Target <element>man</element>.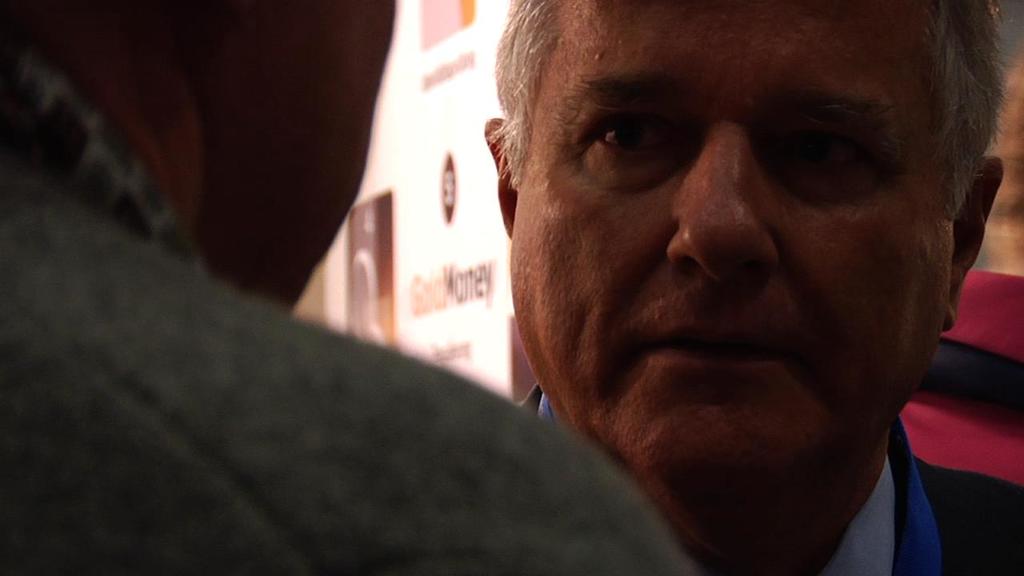
Target region: region(0, 0, 698, 575).
